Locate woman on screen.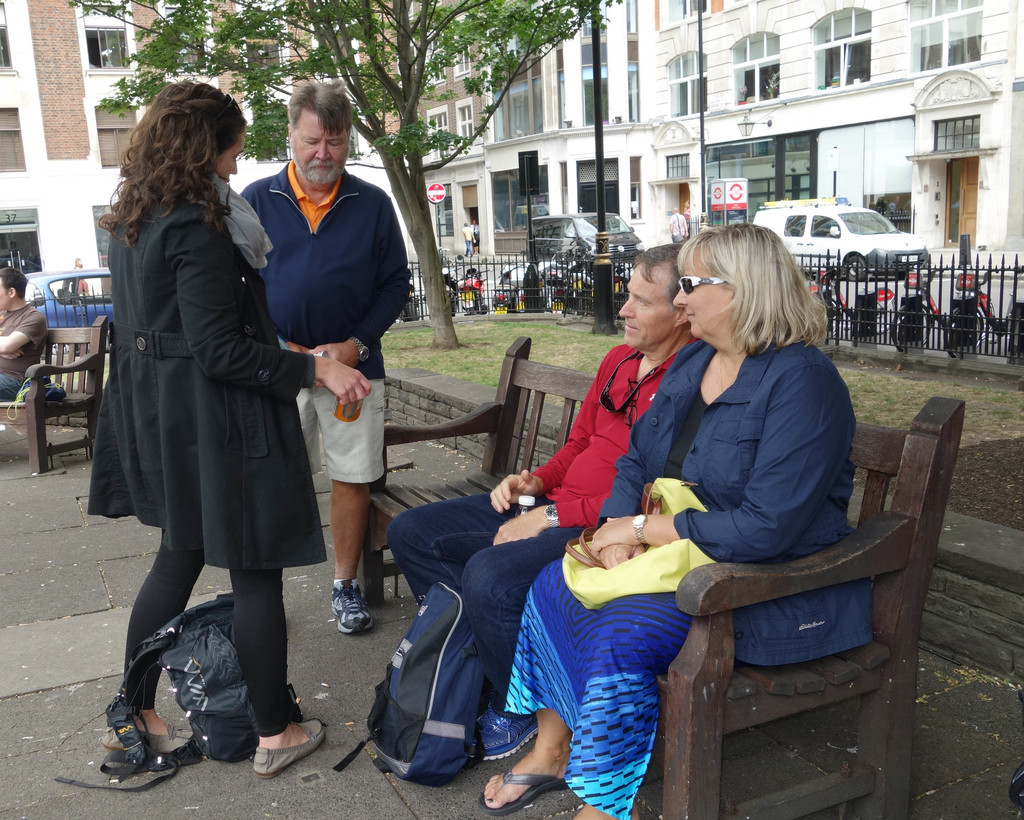
On screen at x1=472 y1=217 x2=880 y2=819.
